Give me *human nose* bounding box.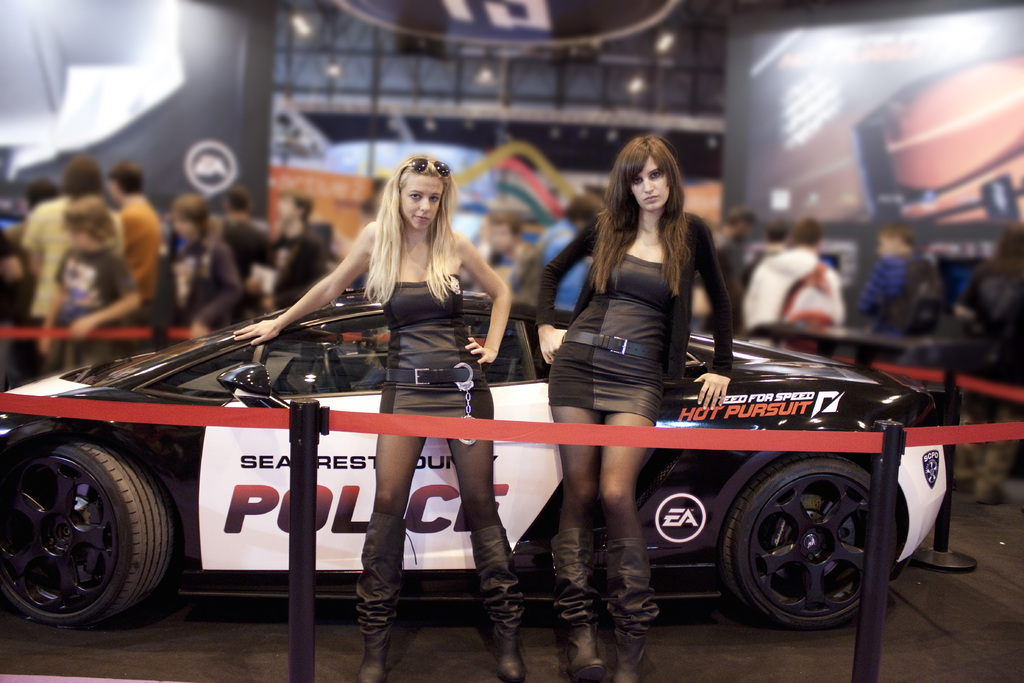
(left=644, top=176, right=652, bottom=194).
